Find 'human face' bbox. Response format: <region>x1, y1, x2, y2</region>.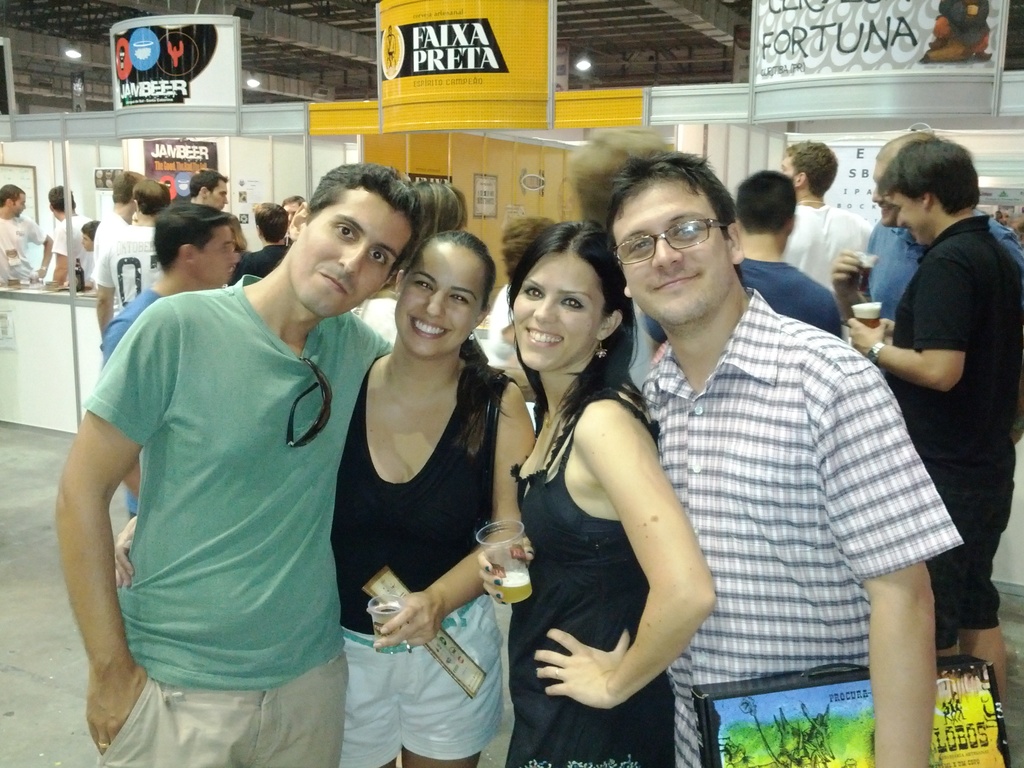
<region>873, 164, 894, 229</region>.
